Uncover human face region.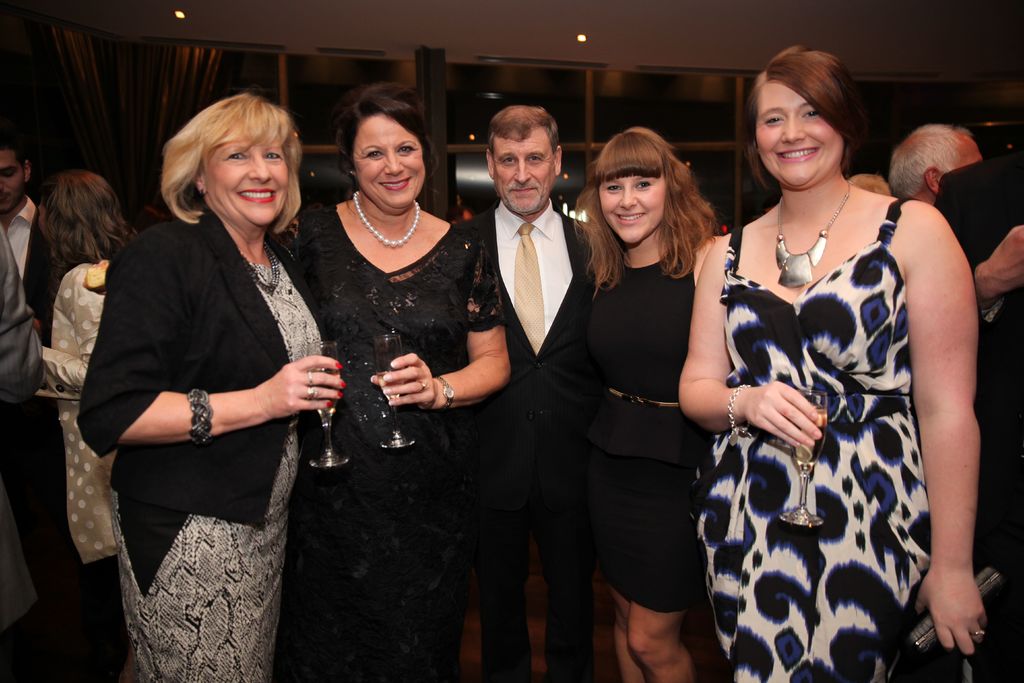
Uncovered: x1=204 y1=119 x2=287 y2=227.
